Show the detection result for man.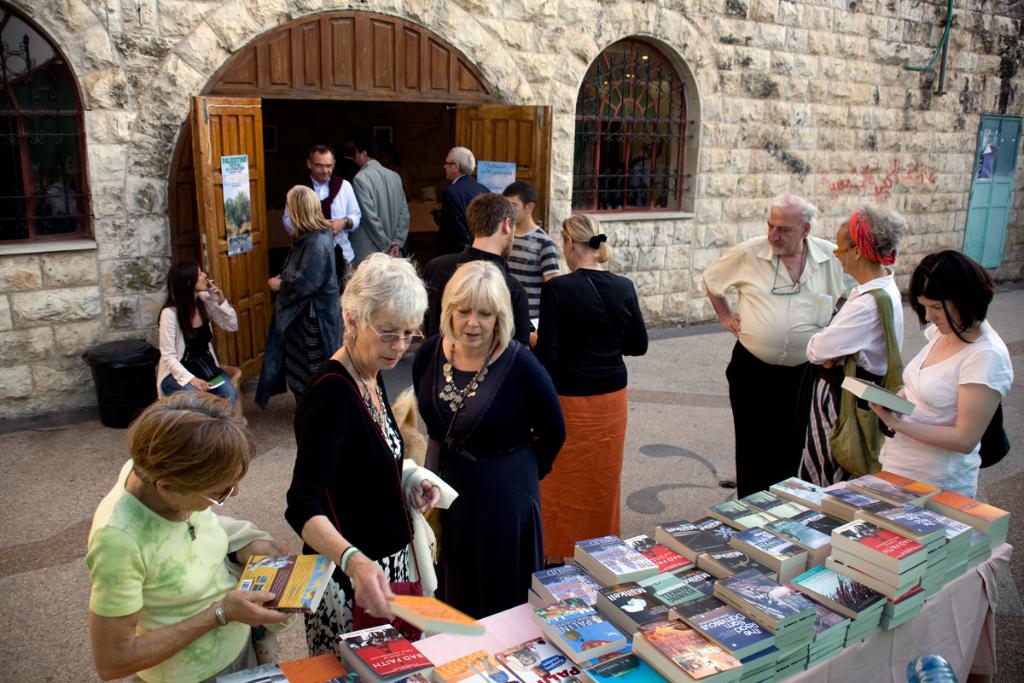
<region>713, 203, 873, 516</region>.
